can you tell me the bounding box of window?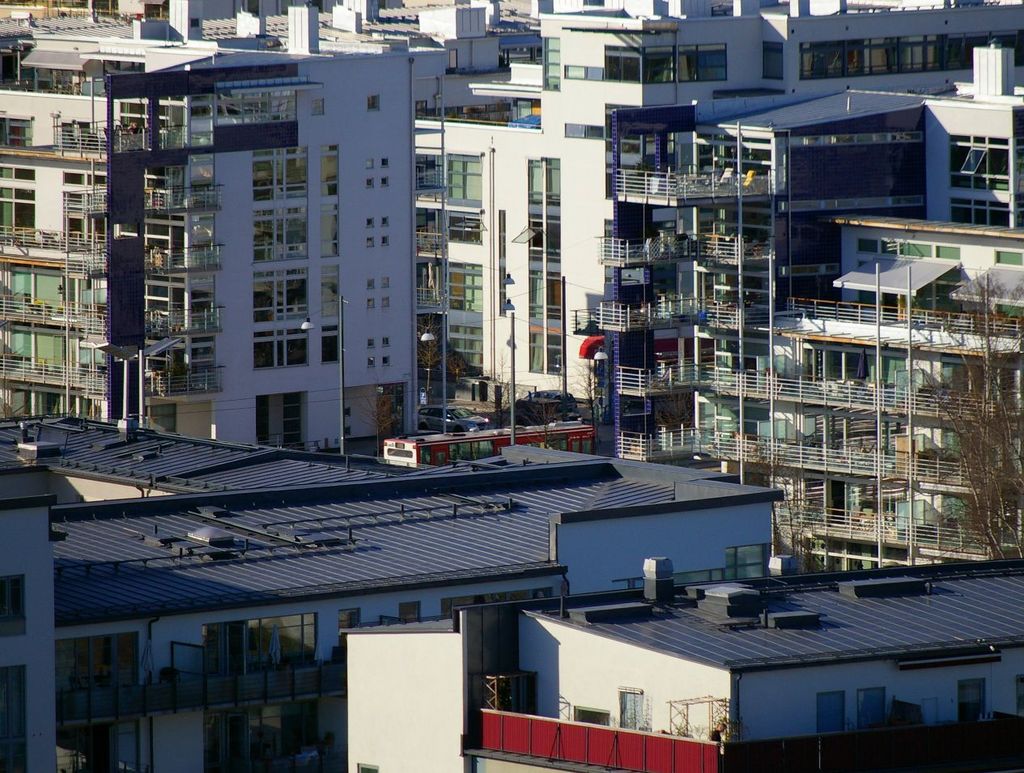
(x1=942, y1=190, x2=1013, y2=223).
